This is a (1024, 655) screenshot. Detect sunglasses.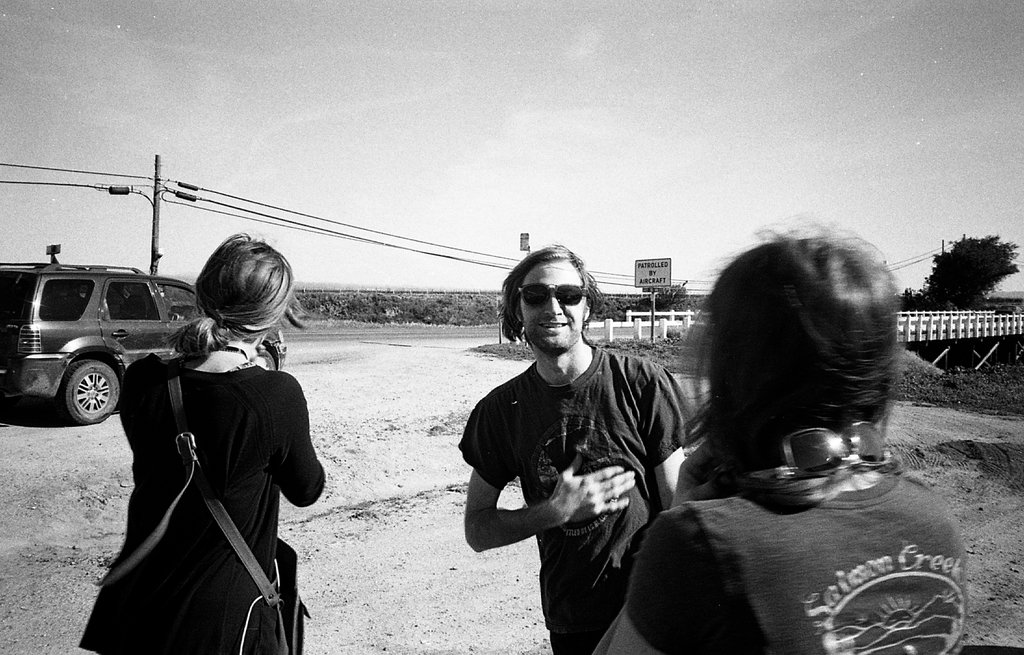
bbox(515, 273, 589, 316).
